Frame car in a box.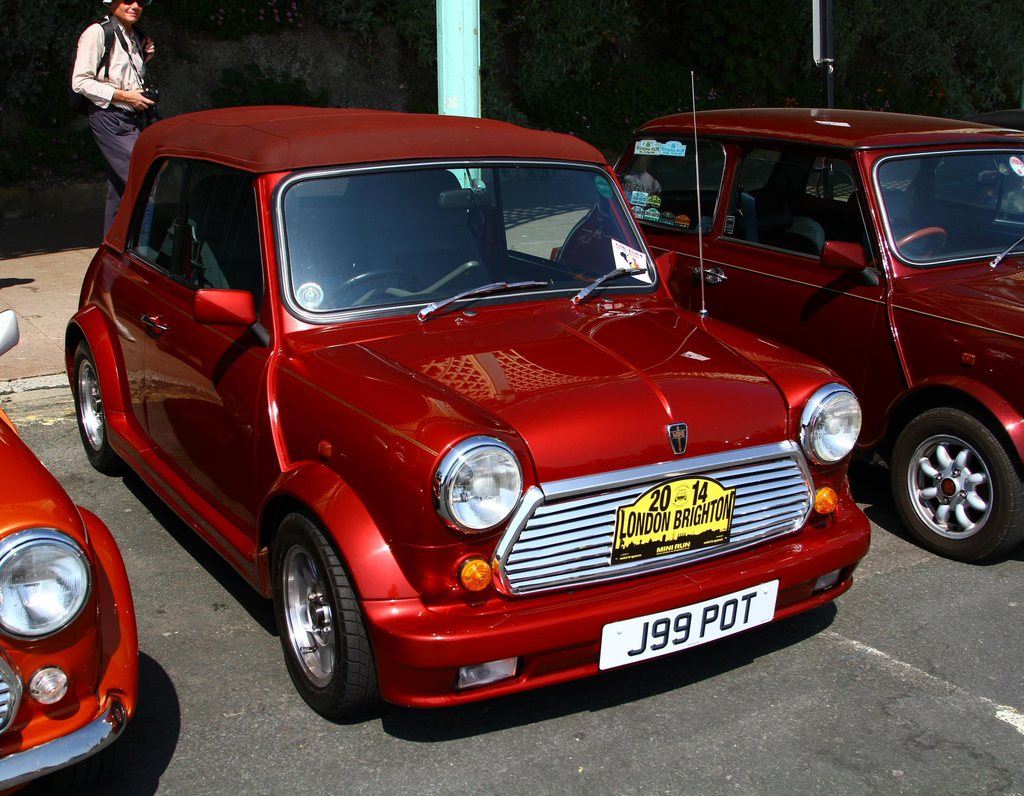
Rect(0, 310, 138, 795).
